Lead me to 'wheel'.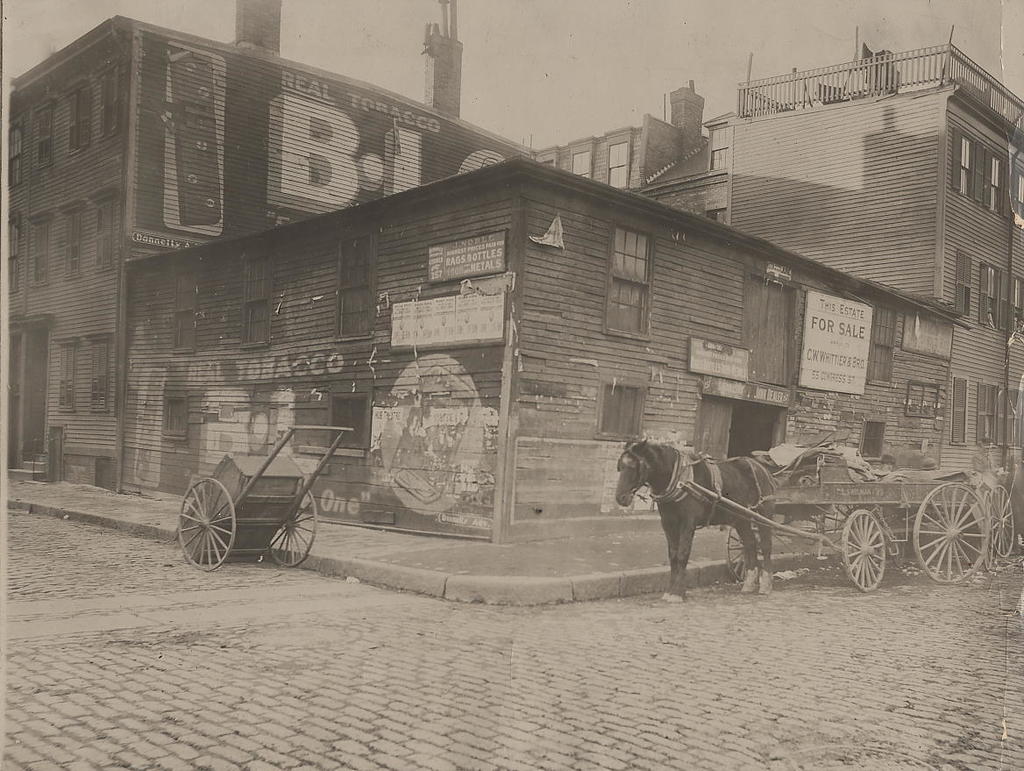
Lead to BBox(914, 482, 990, 584).
